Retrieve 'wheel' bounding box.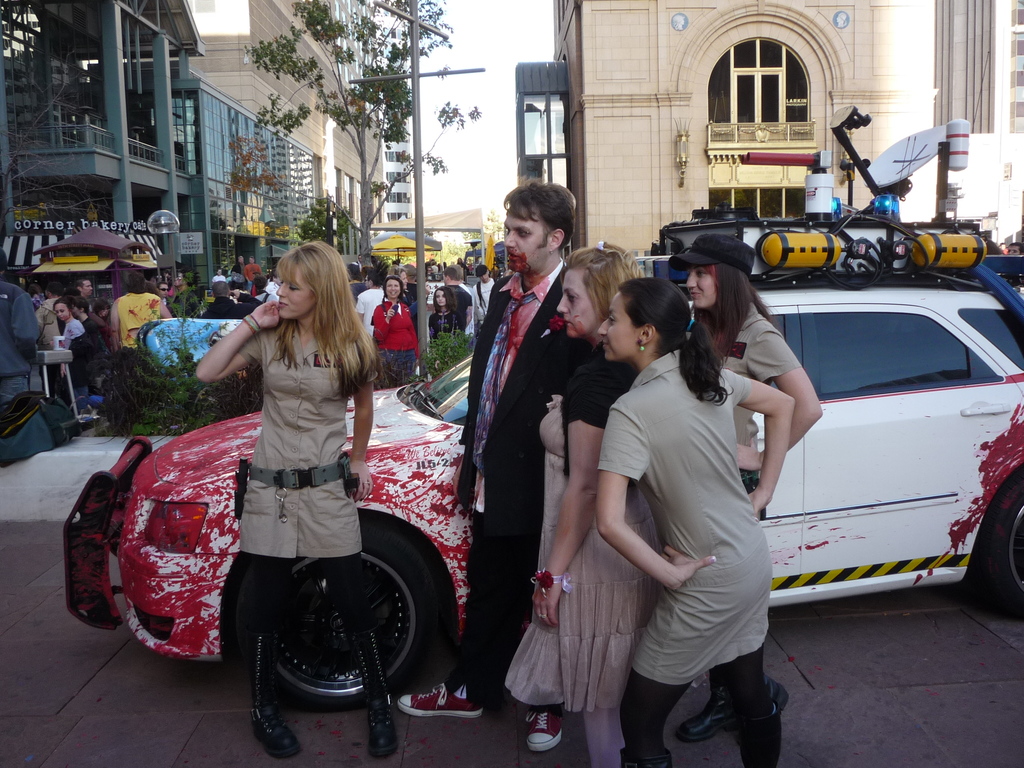
Bounding box: 251,562,452,707.
